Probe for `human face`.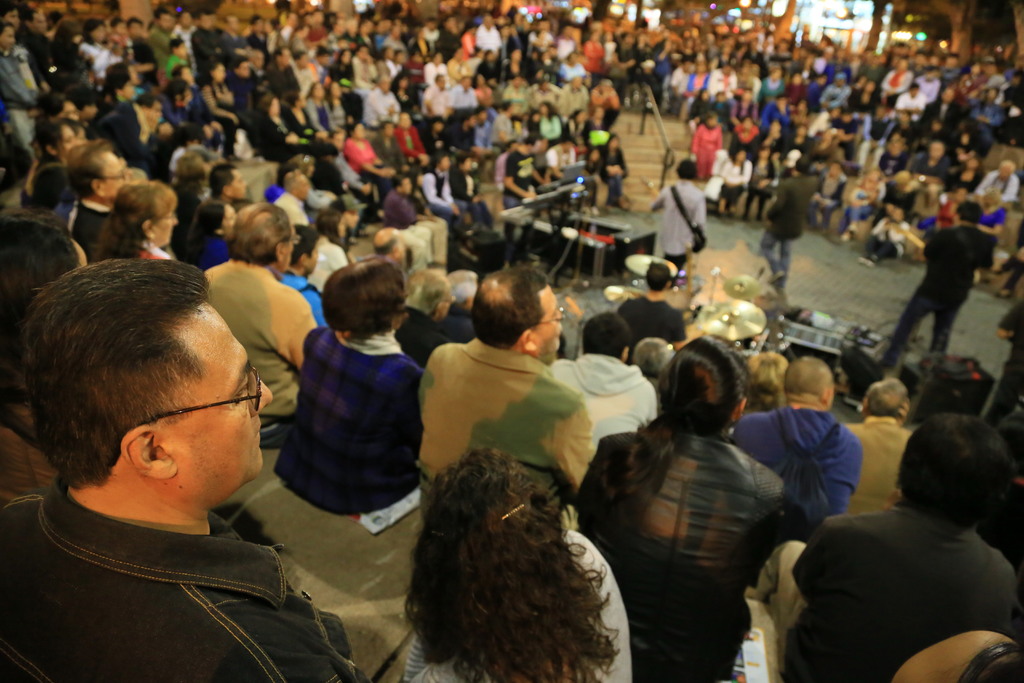
Probe result: 271 101 276 110.
